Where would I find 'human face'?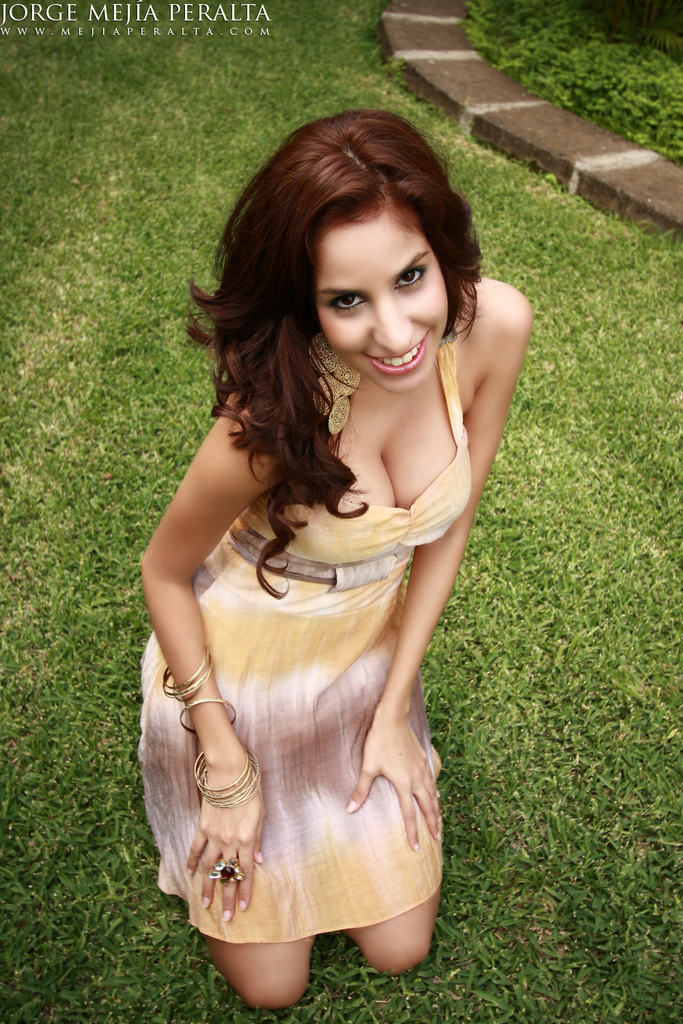
At bbox=[306, 196, 448, 380].
